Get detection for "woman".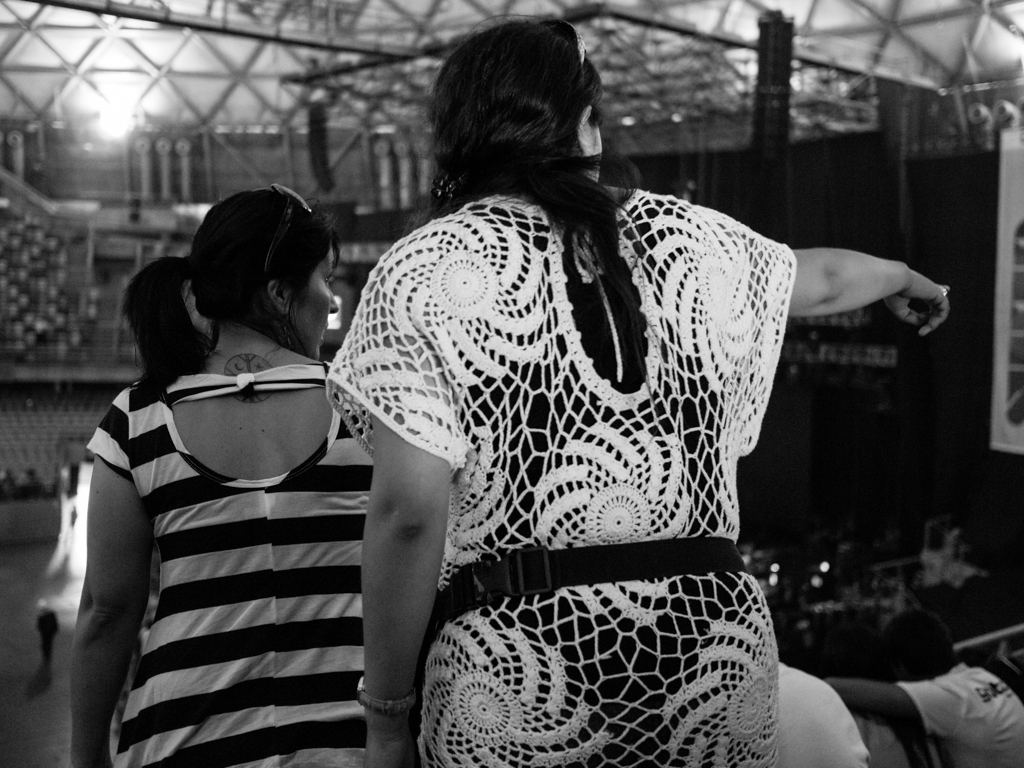
Detection: crop(72, 184, 379, 767).
